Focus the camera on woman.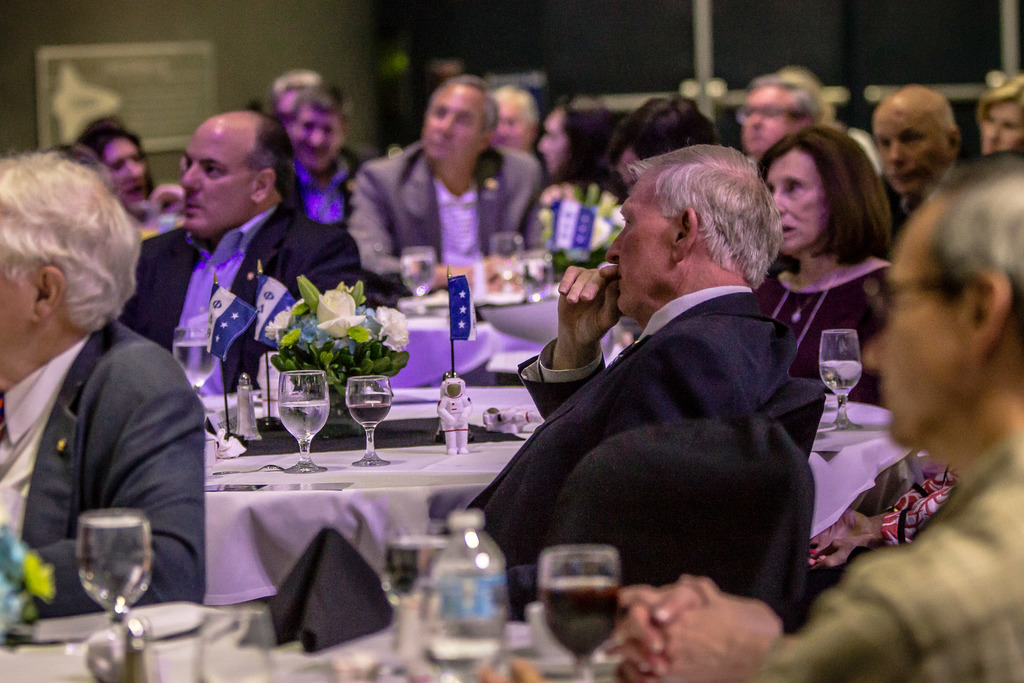
Focus region: crop(70, 119, 186, 222).
